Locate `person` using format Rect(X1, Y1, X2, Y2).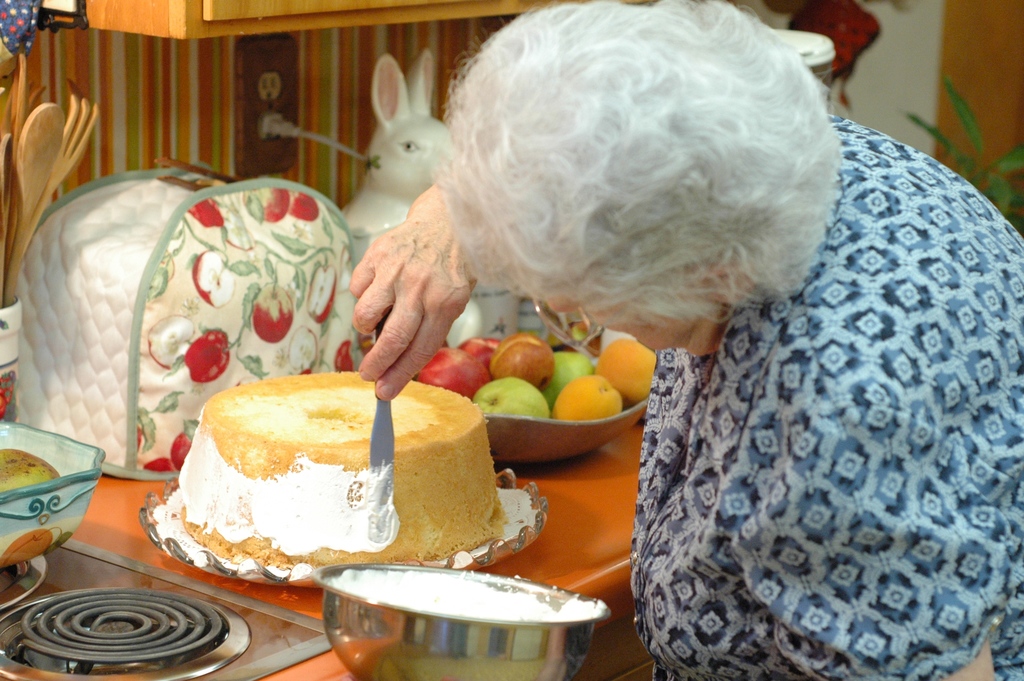
Rect(342, 0, 1023, 680).
